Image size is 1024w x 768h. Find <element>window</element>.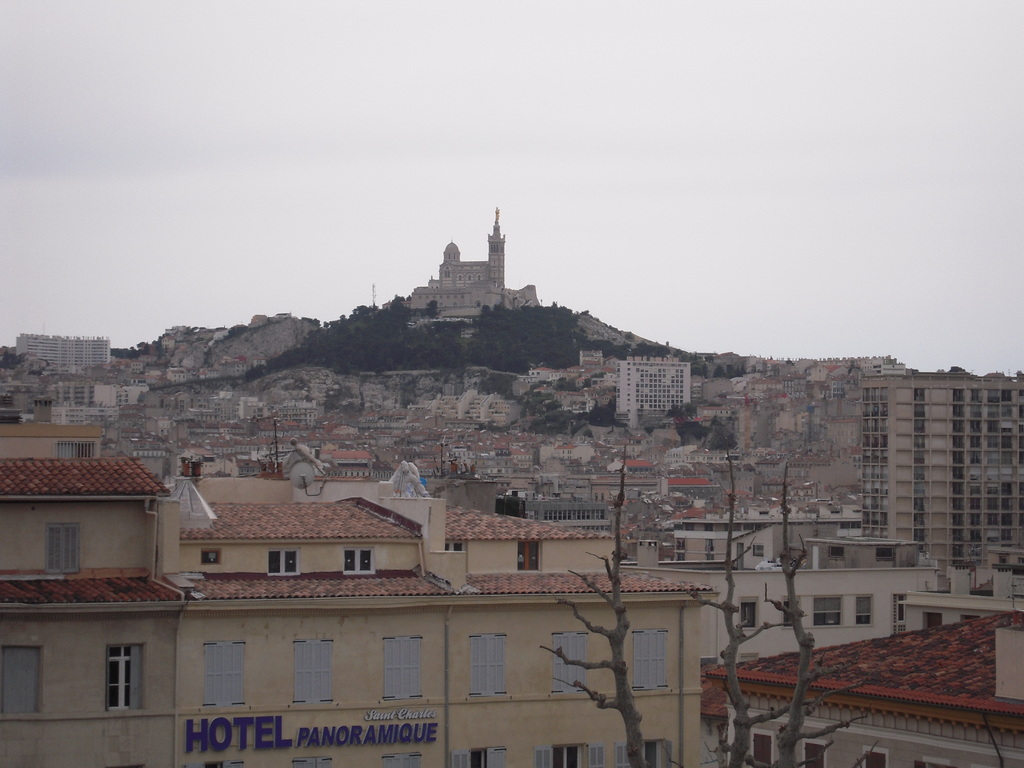
select_region(342, 540, 375, 575).
